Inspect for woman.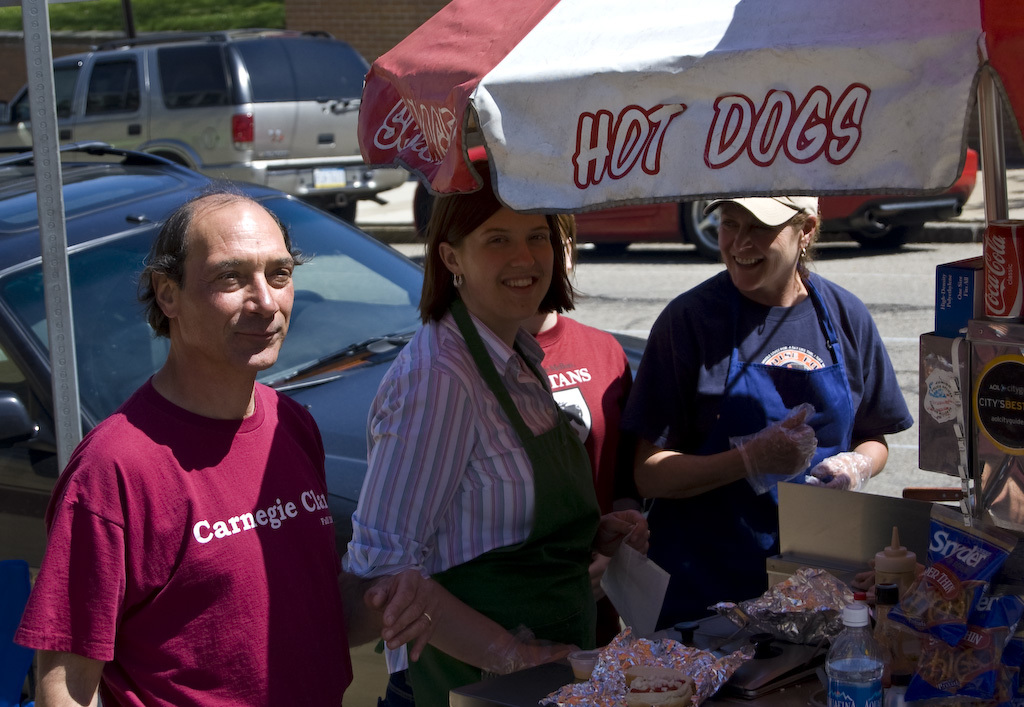
Inspection: (340, 173, 657, 706).
